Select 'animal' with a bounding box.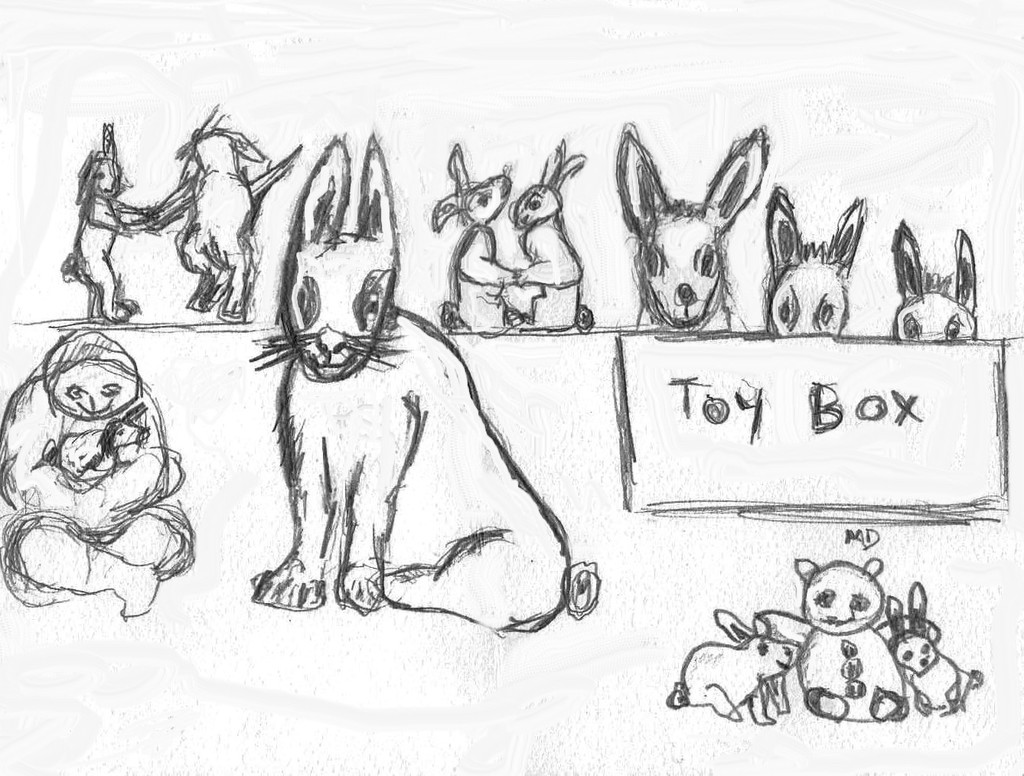
bbox=[440, 139, 522, 334].
